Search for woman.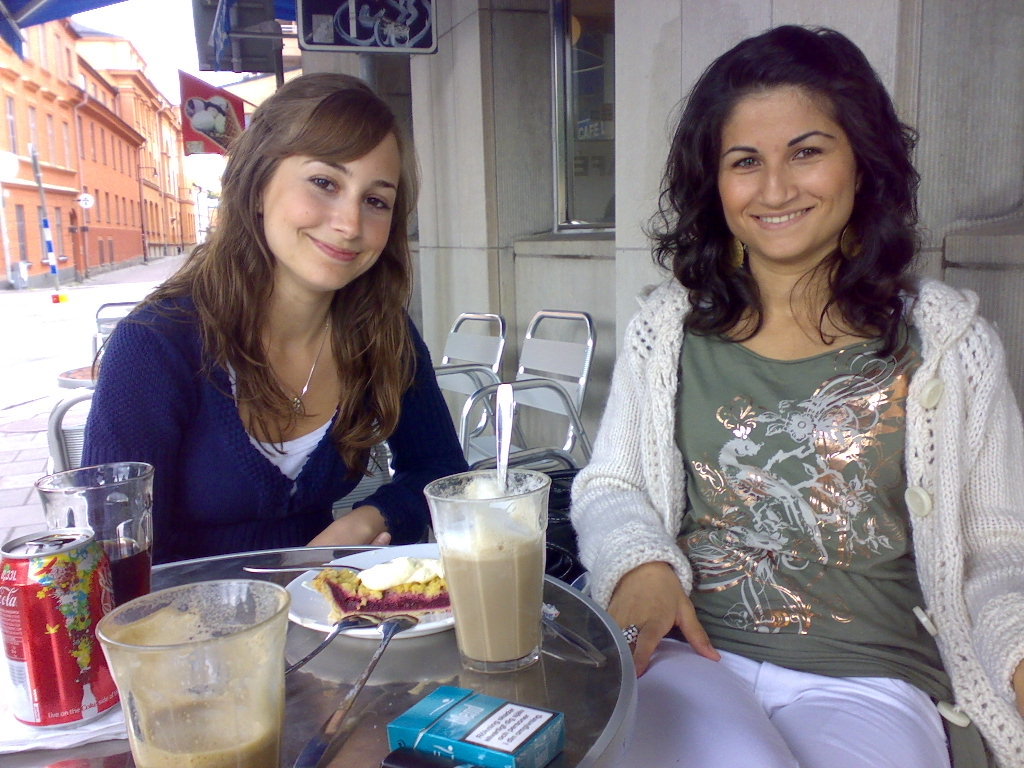
Found at <bbox>564, 27, 1023, 767</bbox>.
